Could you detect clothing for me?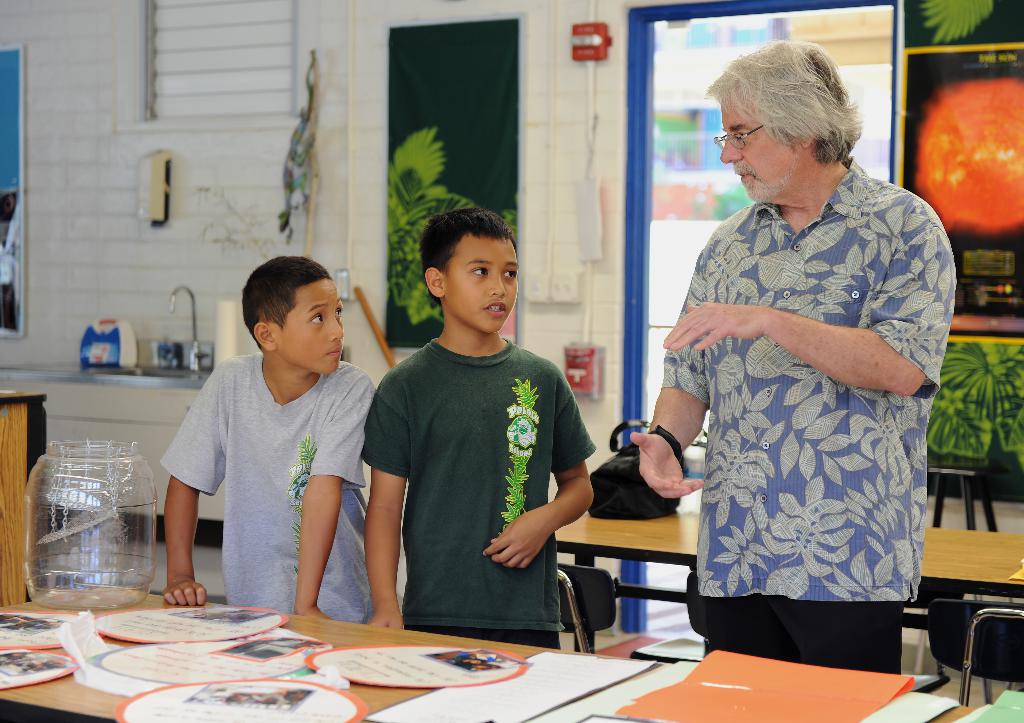
Detection result: select_region(652, 166, 951, 676).
